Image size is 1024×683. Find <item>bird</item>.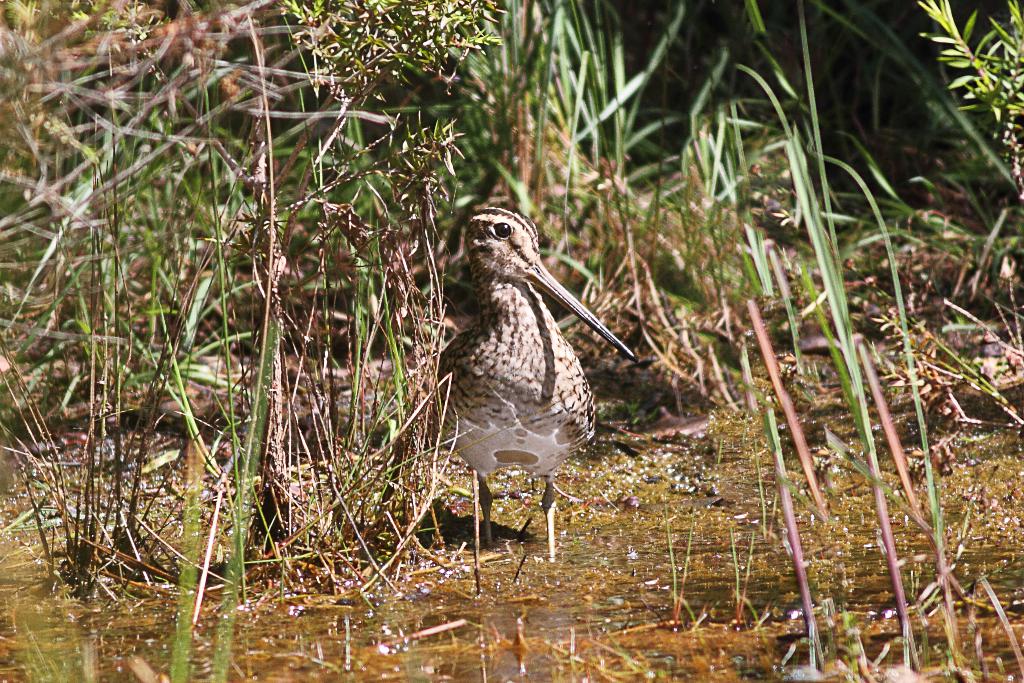
<bbox>414, 202, 621, 585</bbox>.
